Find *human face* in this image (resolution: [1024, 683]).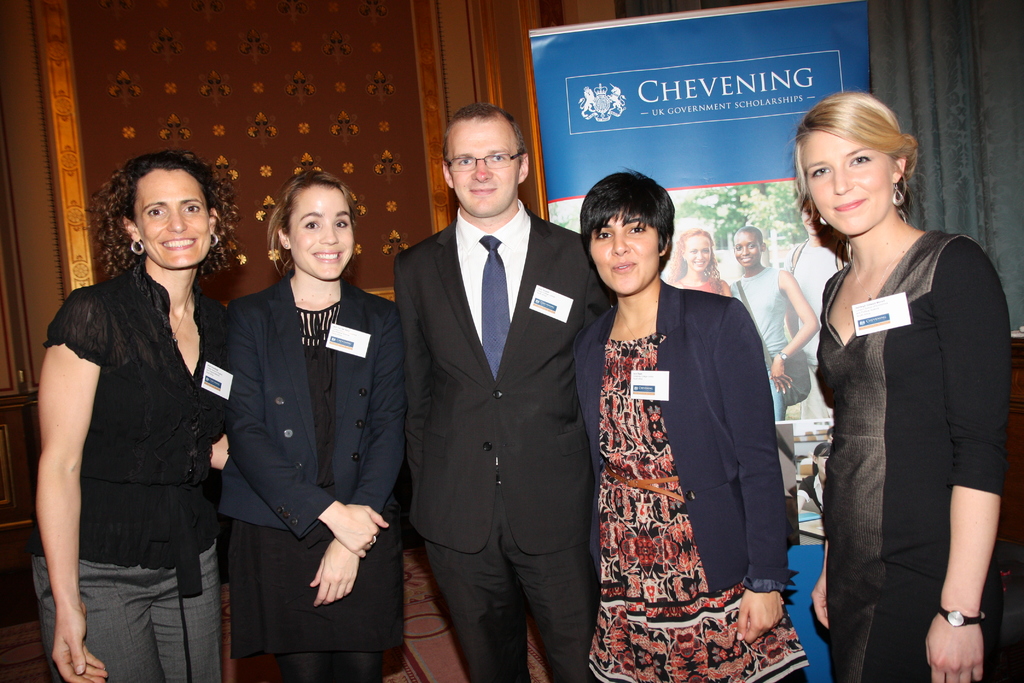
<box>687,240,712,270</box>.
